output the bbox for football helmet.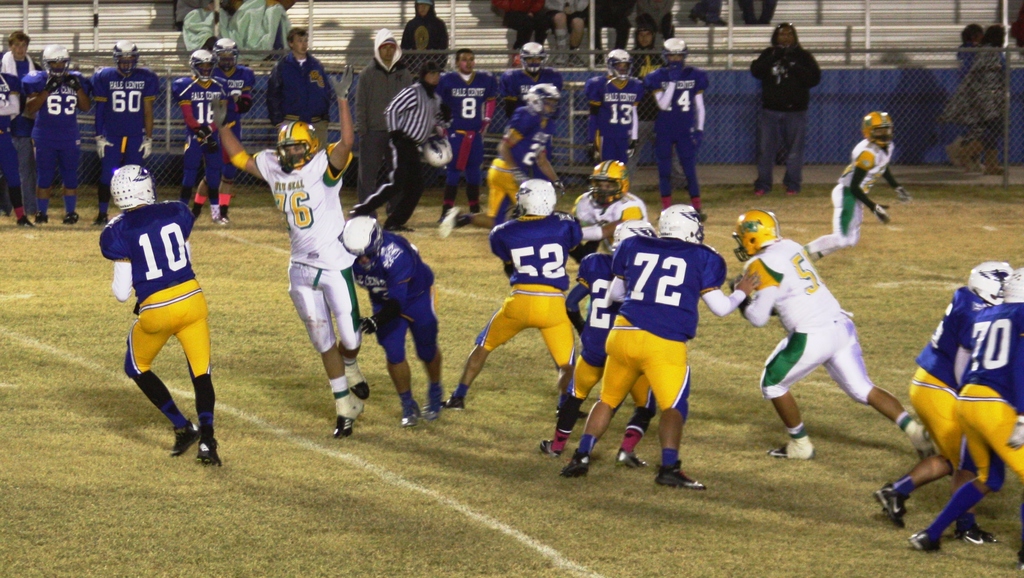
867:108:899:155.
